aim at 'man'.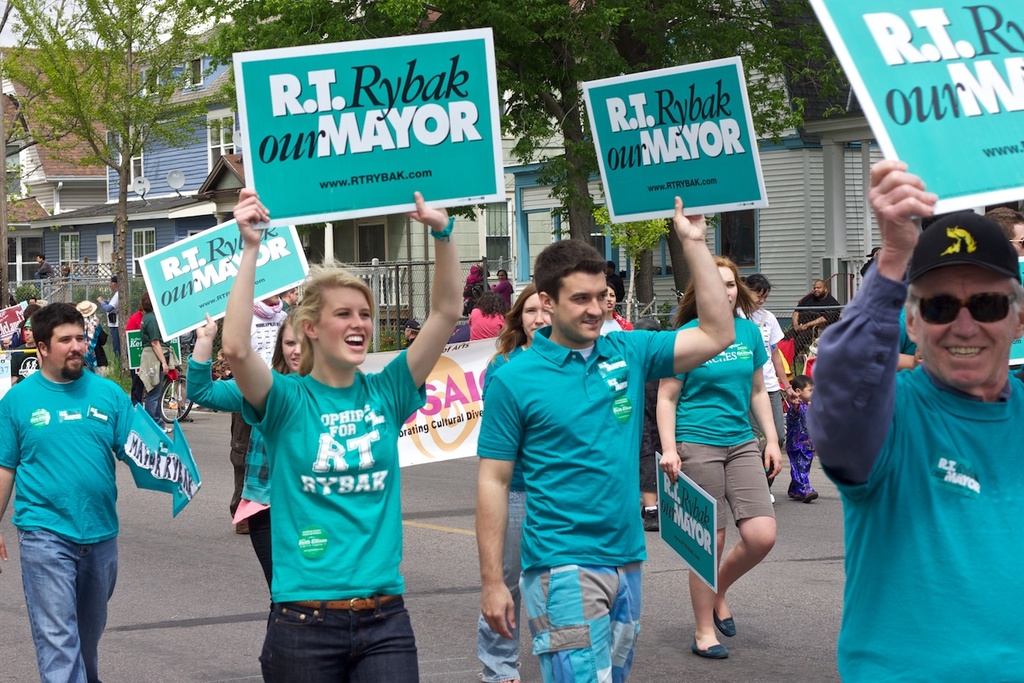
Aimed at left=0, top=302, right=153, bottom=682.
